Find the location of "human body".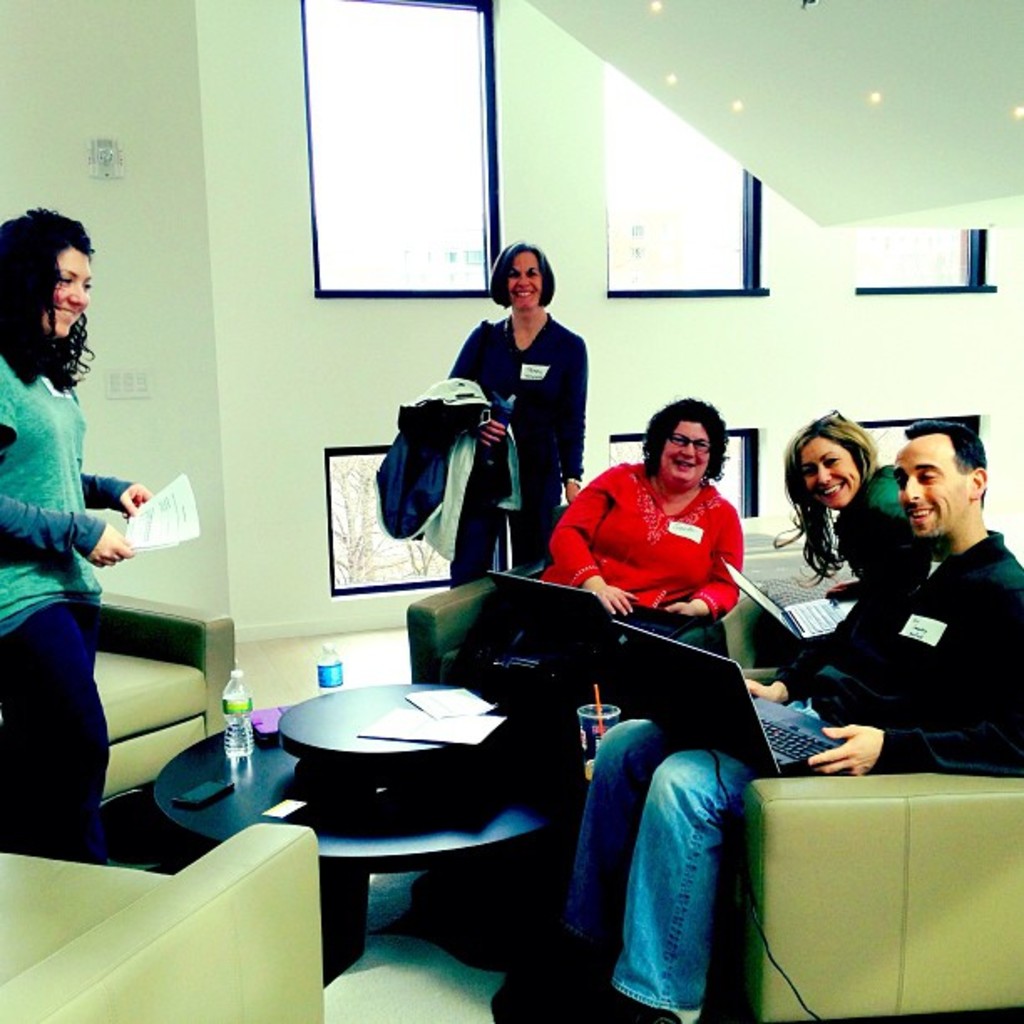
Location: rect(485, 418, 1022, 1017).
